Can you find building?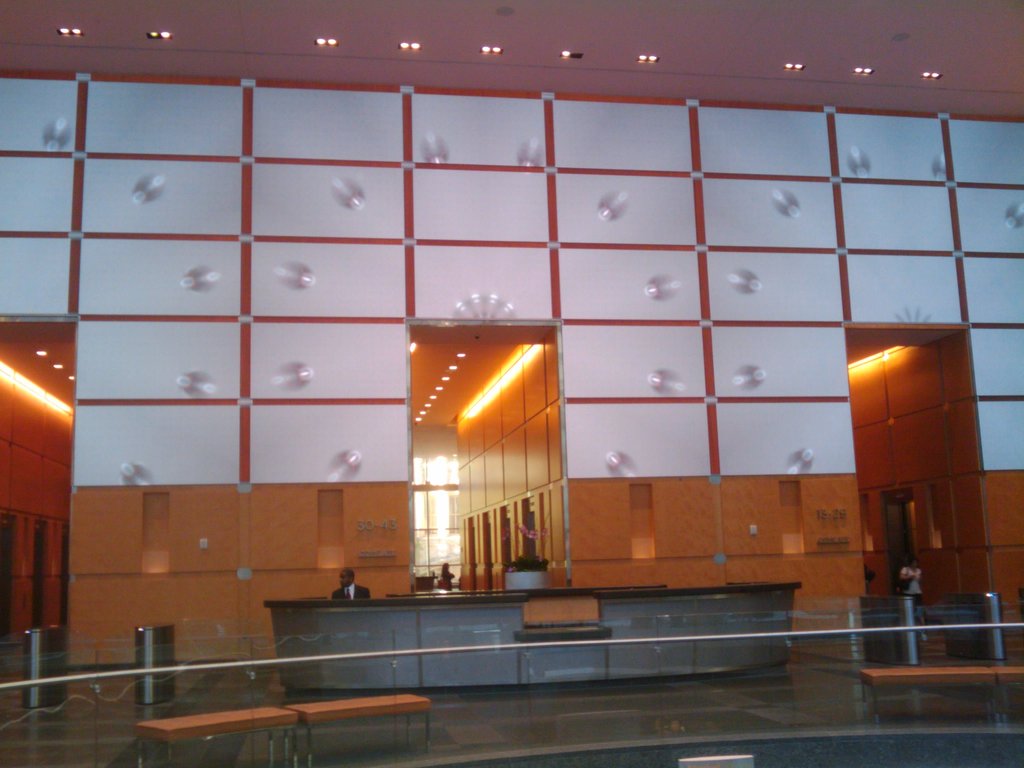
Yes, bounding box: bbox=[0, 0, 1023, 767].
